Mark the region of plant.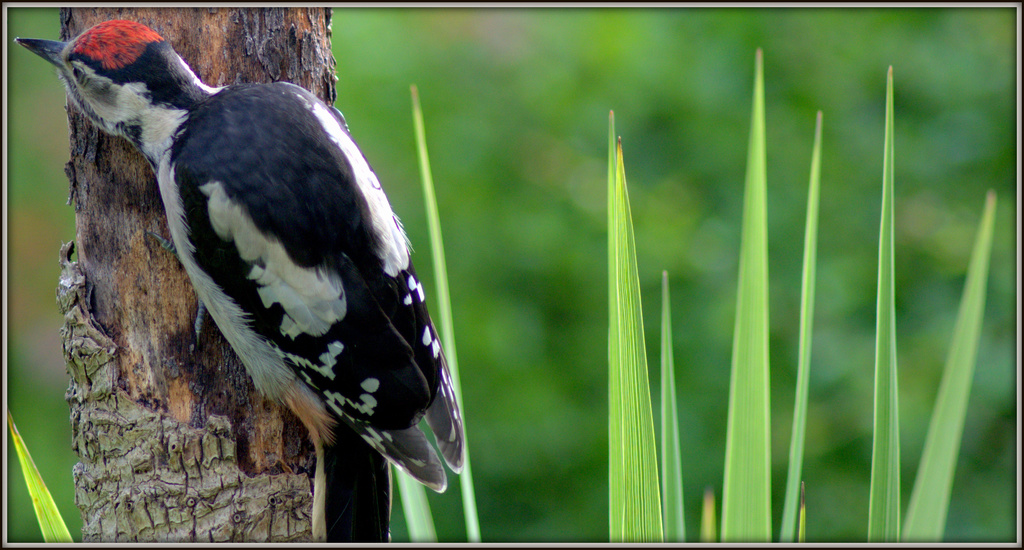
Region: detection(393, 40, 1000, 549).
